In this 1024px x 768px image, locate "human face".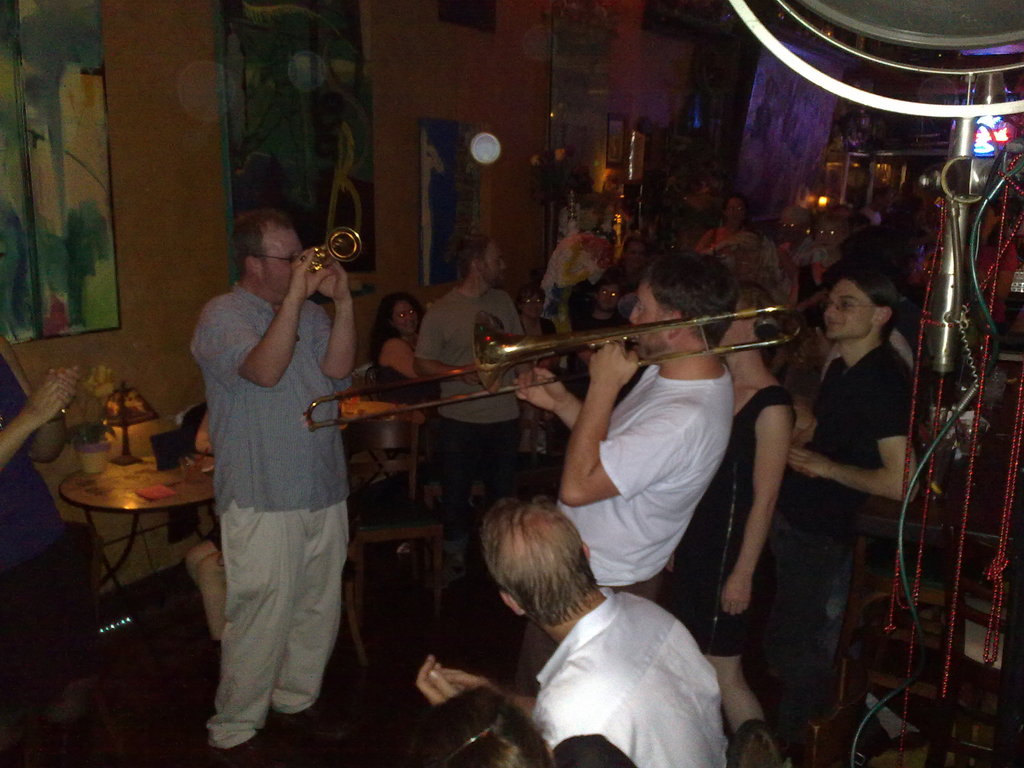
Bounding box: [825, 278, 880, 339].
